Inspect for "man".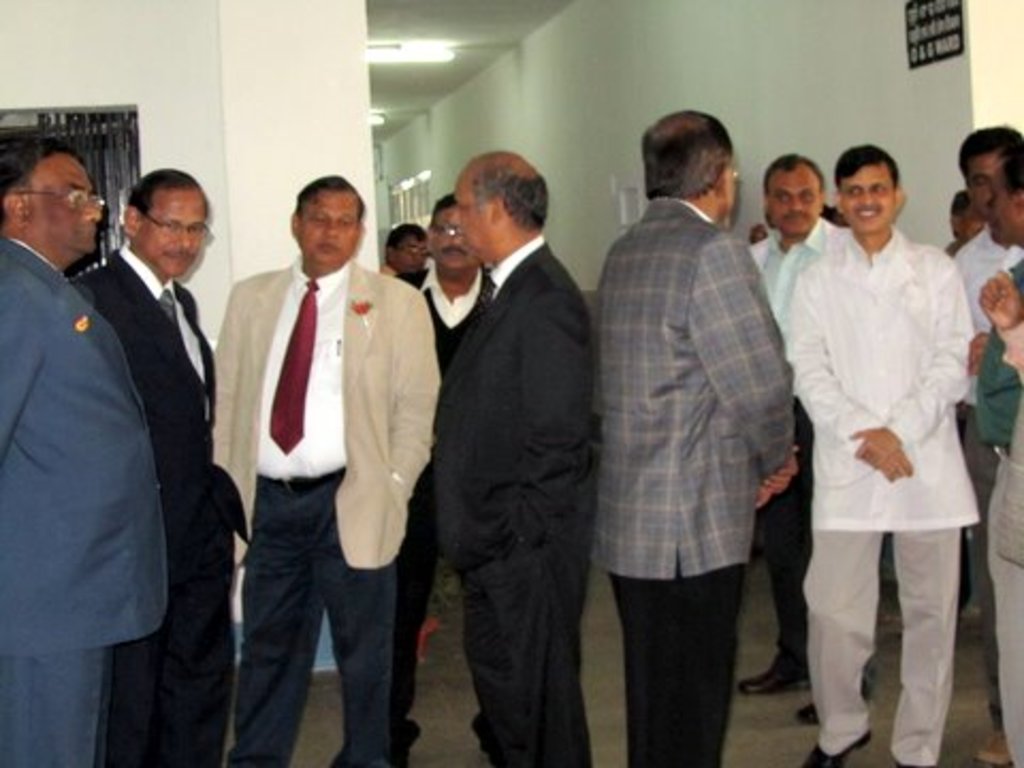
Inspection: 710:151:849:730.
